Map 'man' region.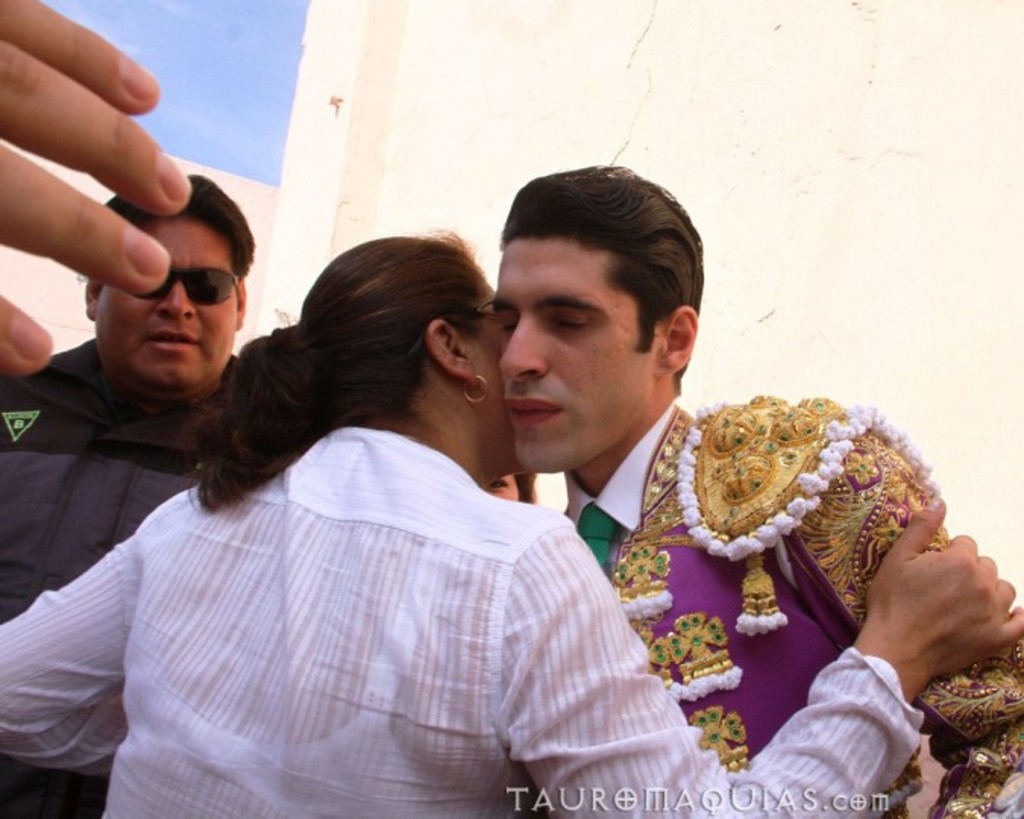
Mapped to [left=493, top=165, right=1022, bottom=817].
